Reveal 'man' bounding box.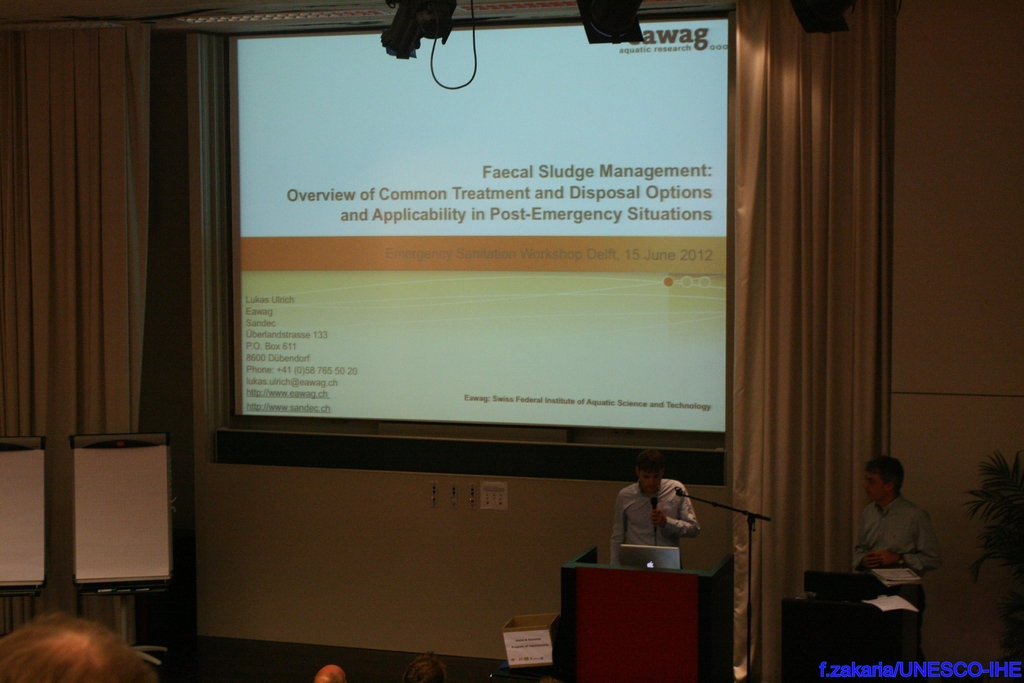
Revealed: rect(609, 451, 699, 567).
